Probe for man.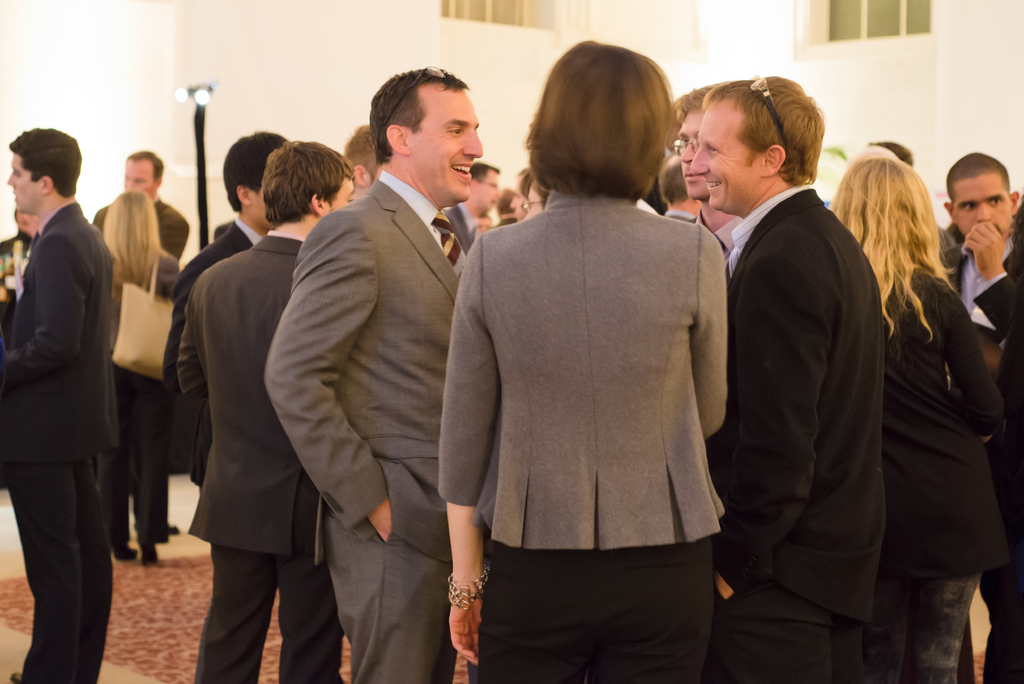
Probe result: {"x1": 173, "y1": 136, "x2": 358, "y2": 683}.
